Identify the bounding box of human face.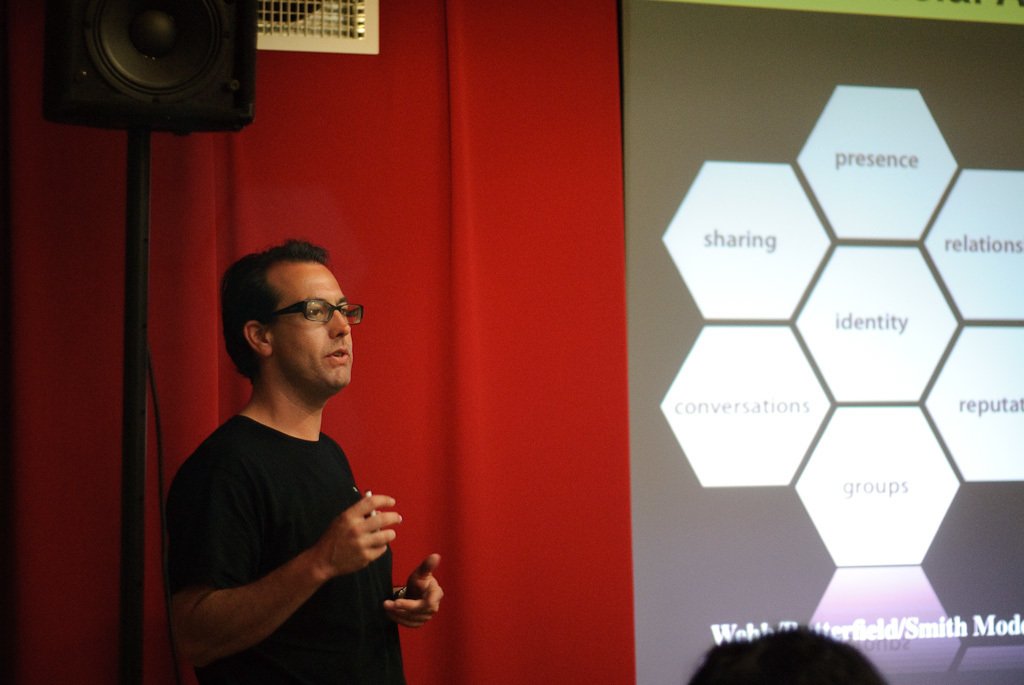
<bbox>270, 261, 355, 395</bbox>.
